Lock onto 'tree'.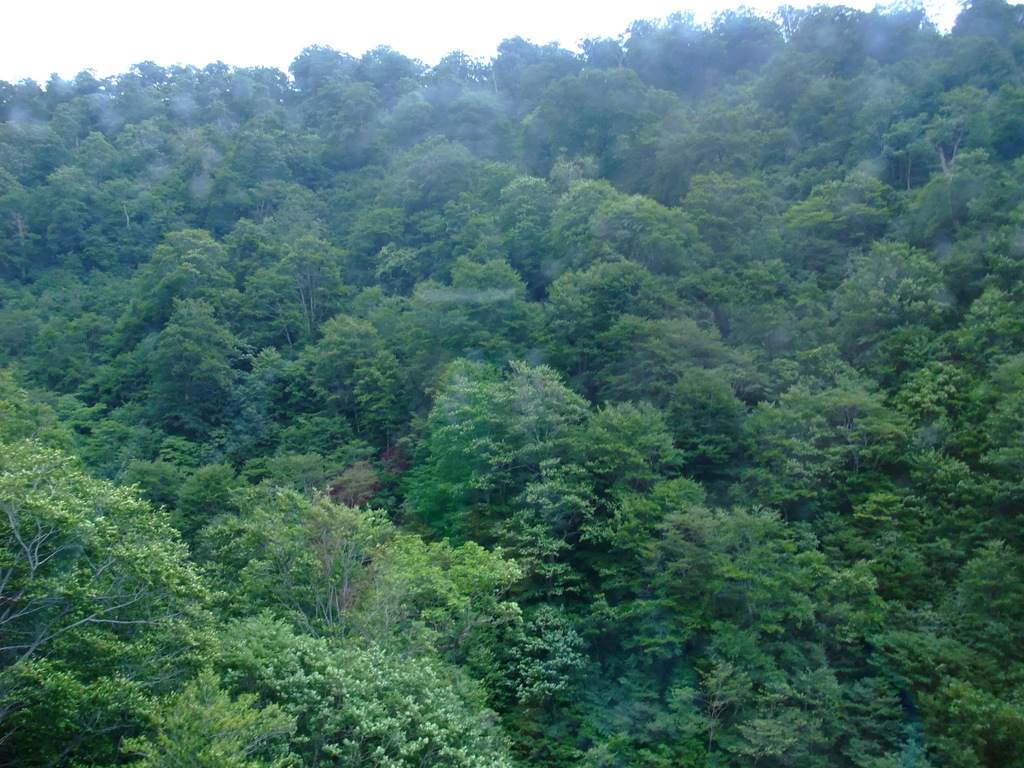
Locked: locate(837, 234, 952, 377).
